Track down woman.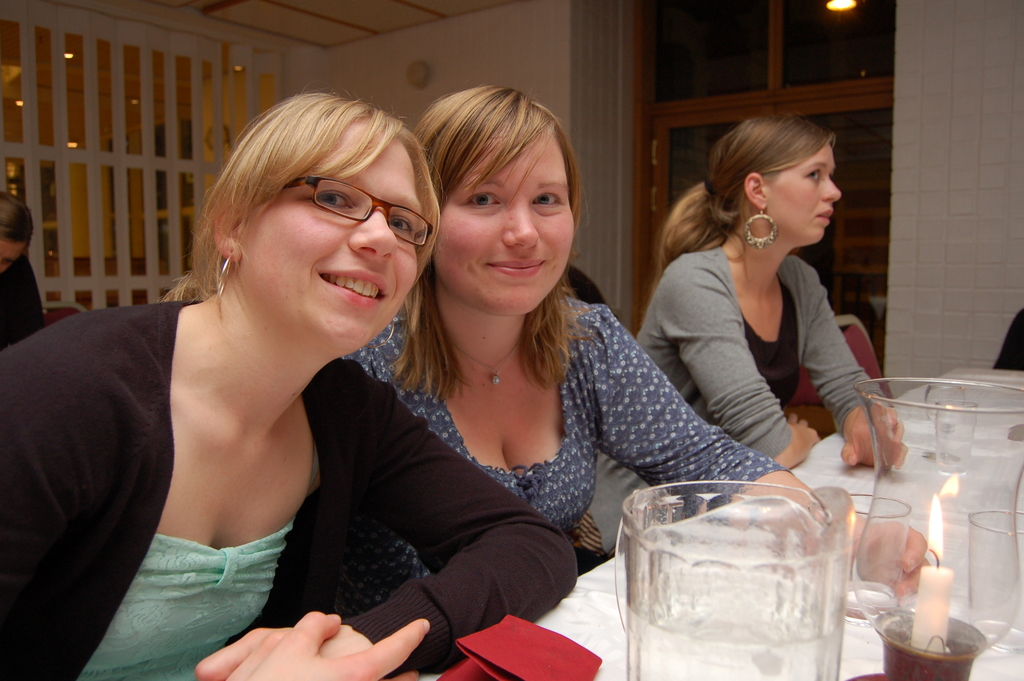
Tracked to detection(41, 90, 515, 679).
